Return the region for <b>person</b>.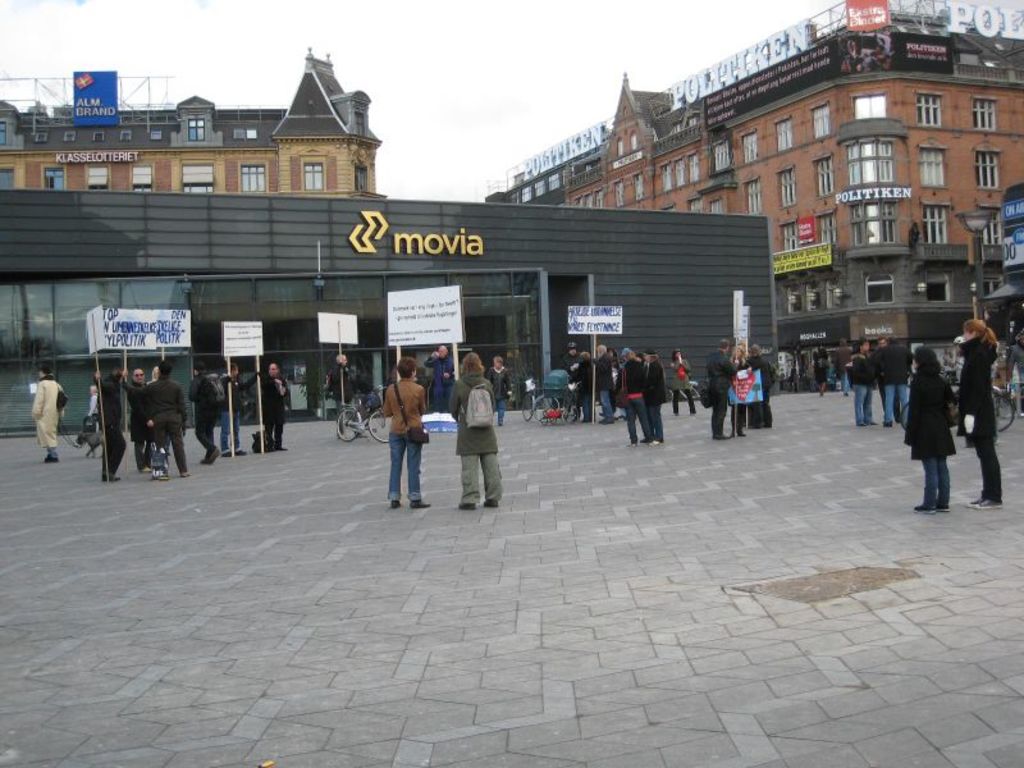
<bbox>671, 347, 703, 419</bbox>.
